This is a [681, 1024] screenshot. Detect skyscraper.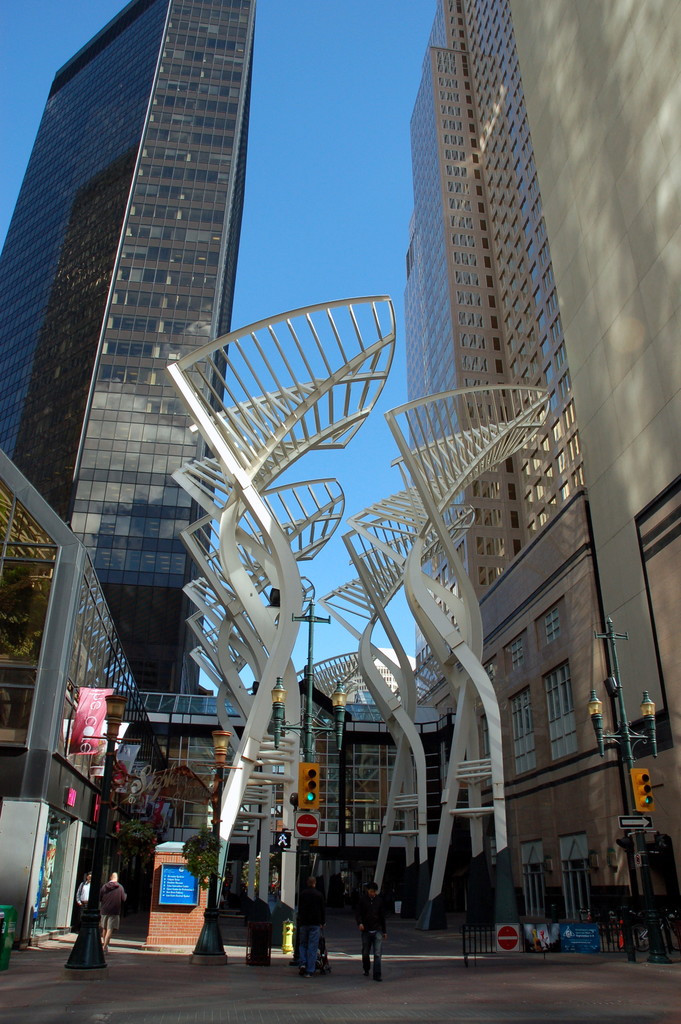
{"left": 406, "top": 0, "right": 632, "bottom": 898}.
